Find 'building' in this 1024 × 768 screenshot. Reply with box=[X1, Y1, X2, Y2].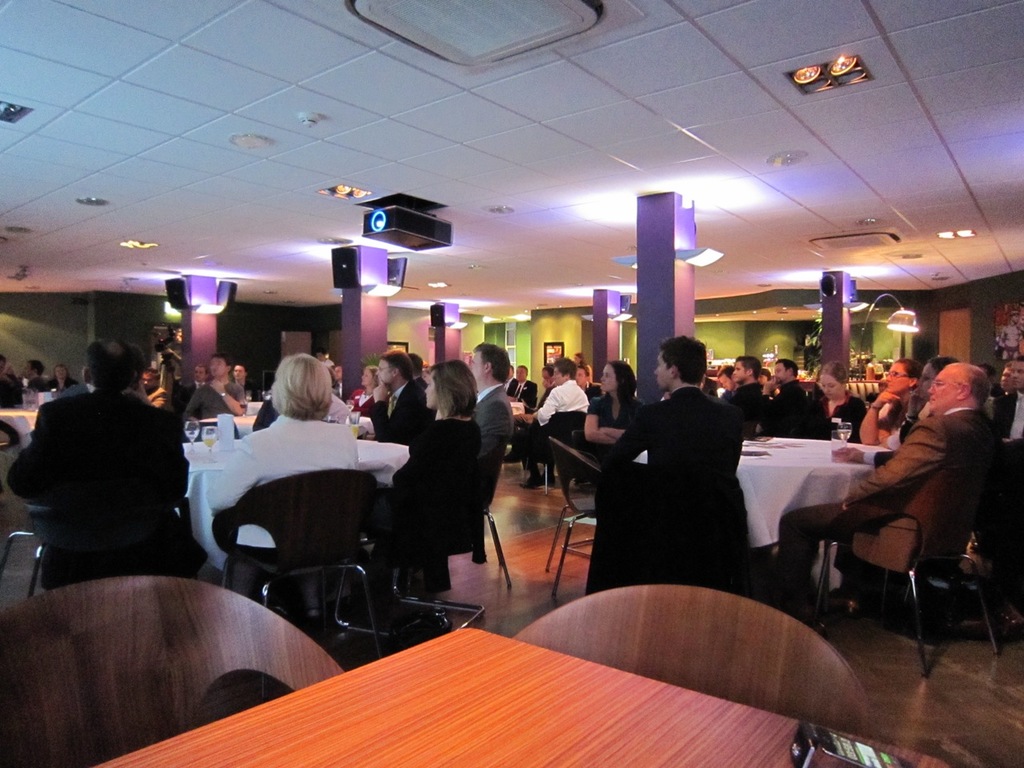
box=[0, 0, 1023, 766].
